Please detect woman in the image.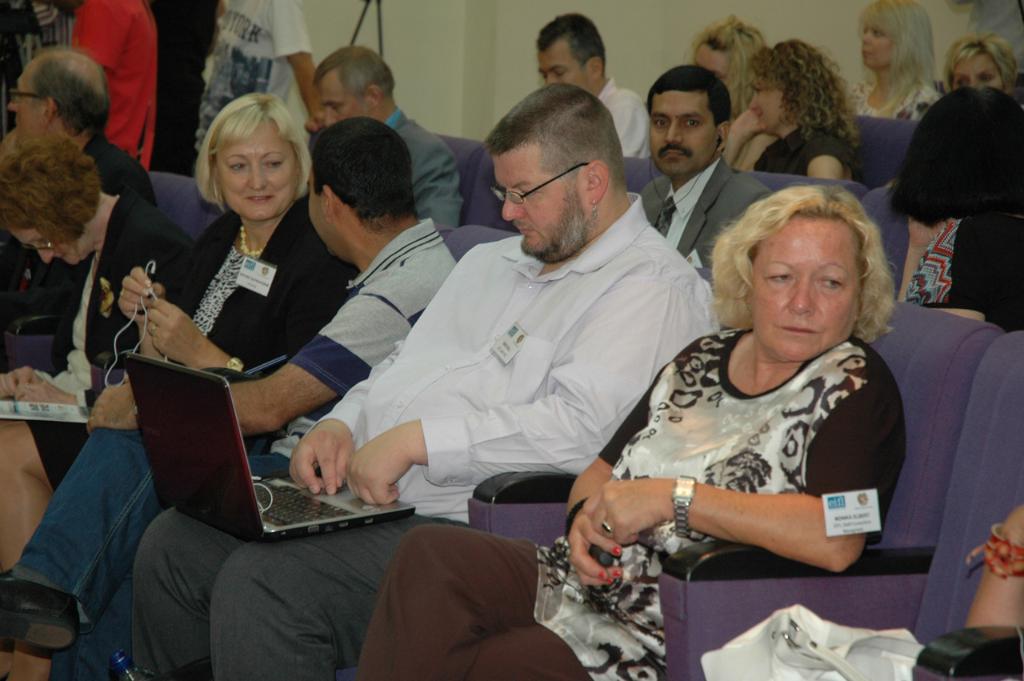
(0, 86, 369, 680).
